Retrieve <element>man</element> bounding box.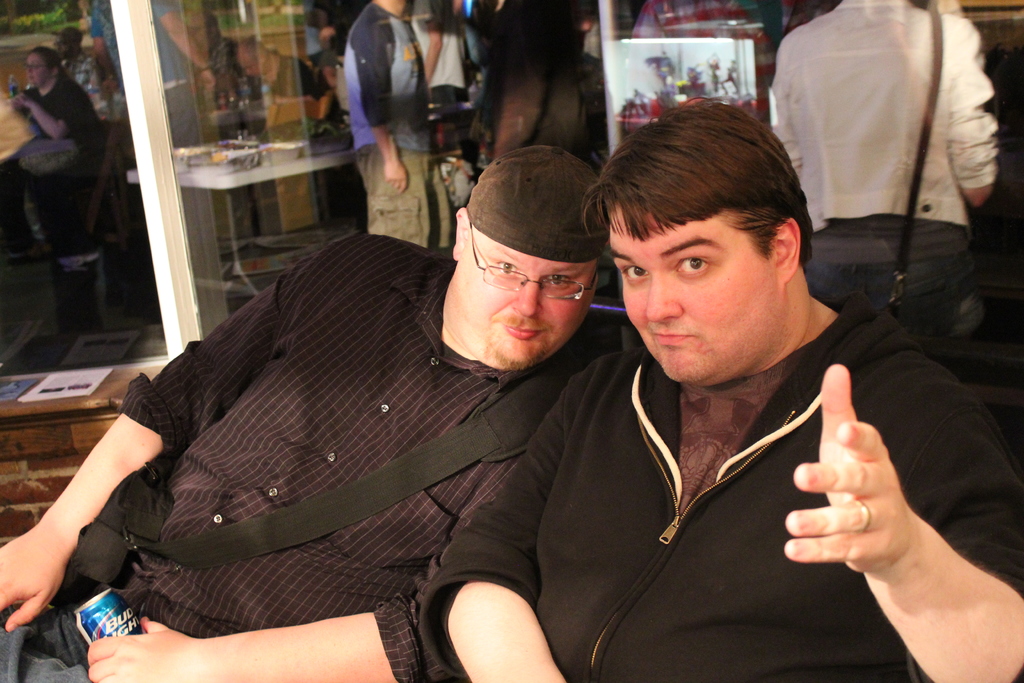
Bounding box: 0:145:611:682.
